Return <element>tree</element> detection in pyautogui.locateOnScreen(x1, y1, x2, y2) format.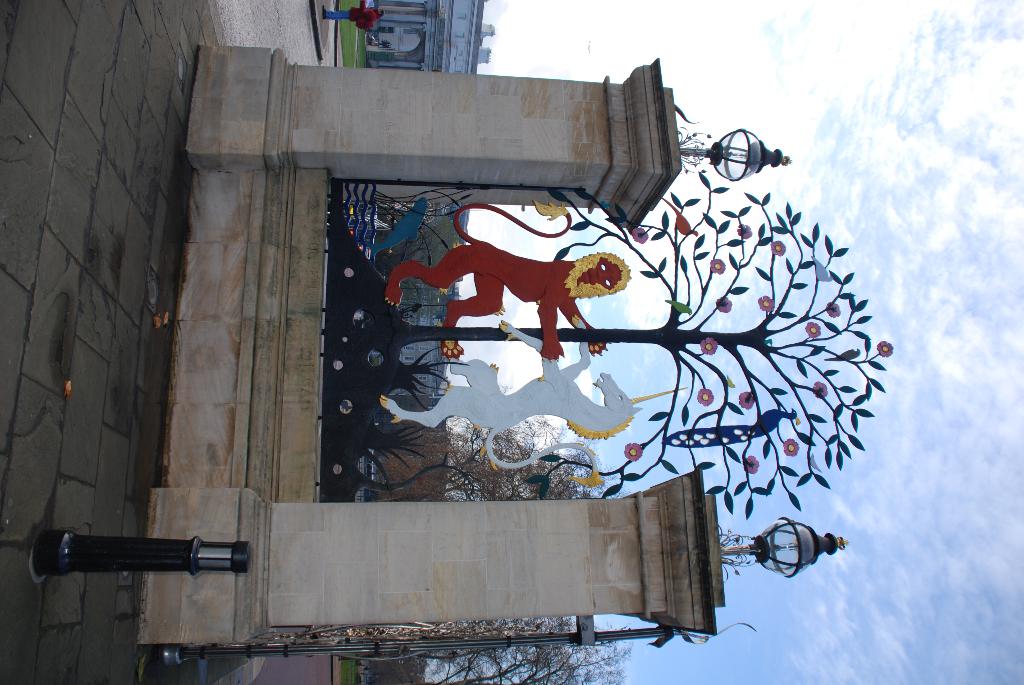
pyautogui.locateOnScreen(334, 617, 634, 684).
